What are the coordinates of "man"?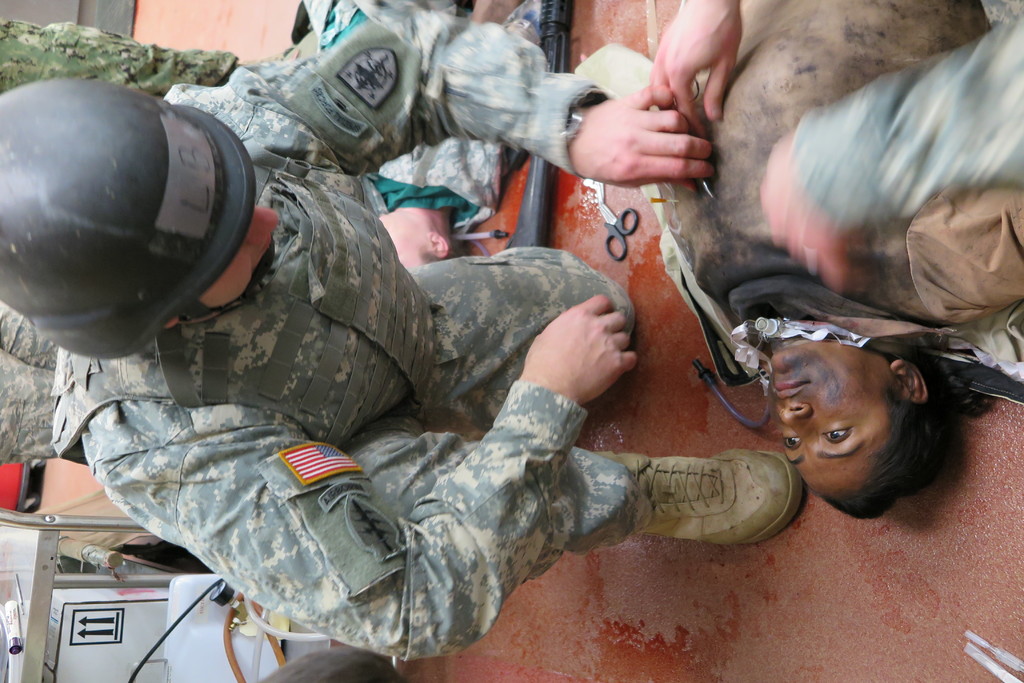
<bbox>0, 0, 815, 675</bbox>.
